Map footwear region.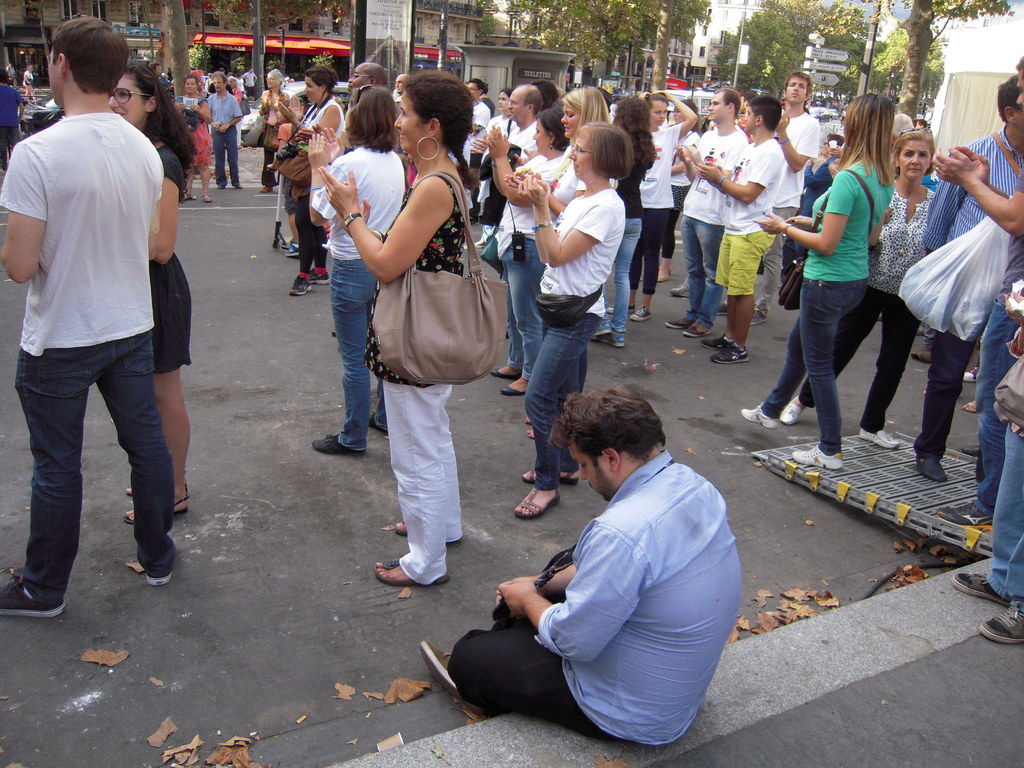
Mapped to 749:311:765:327.
